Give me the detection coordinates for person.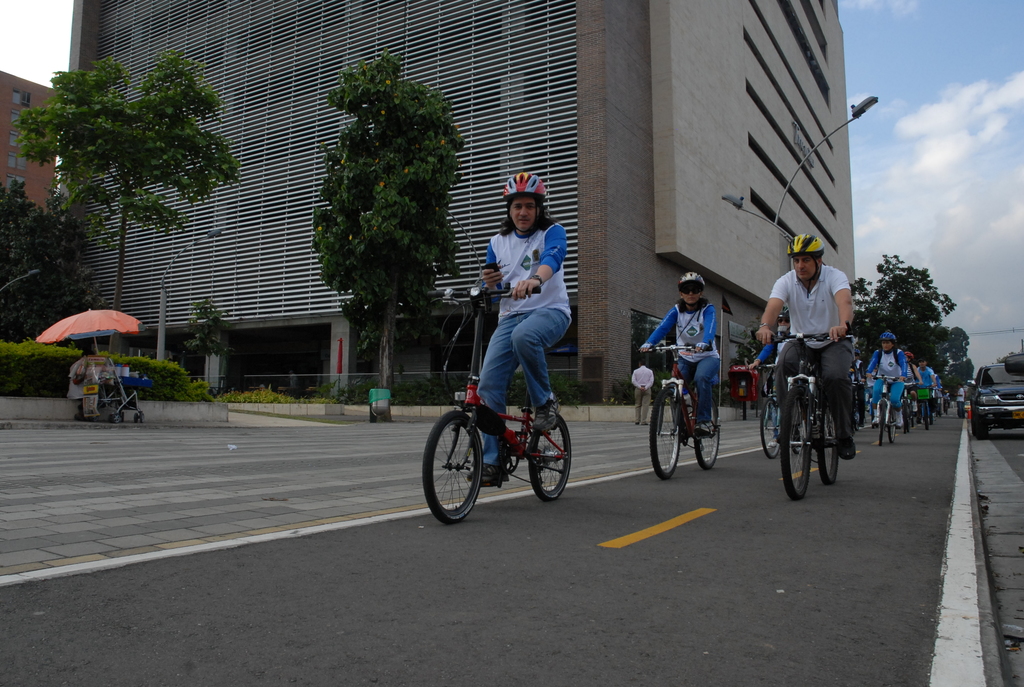
[x1=918, y1=356, x2=938, y2=407].
